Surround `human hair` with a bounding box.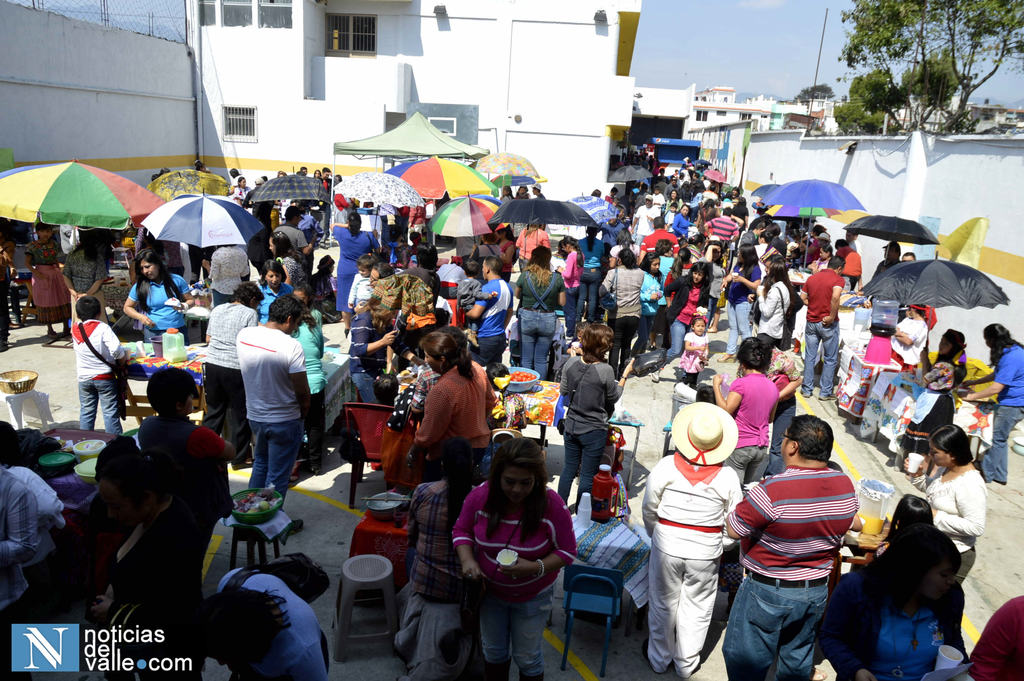
(686,259,710,293).
